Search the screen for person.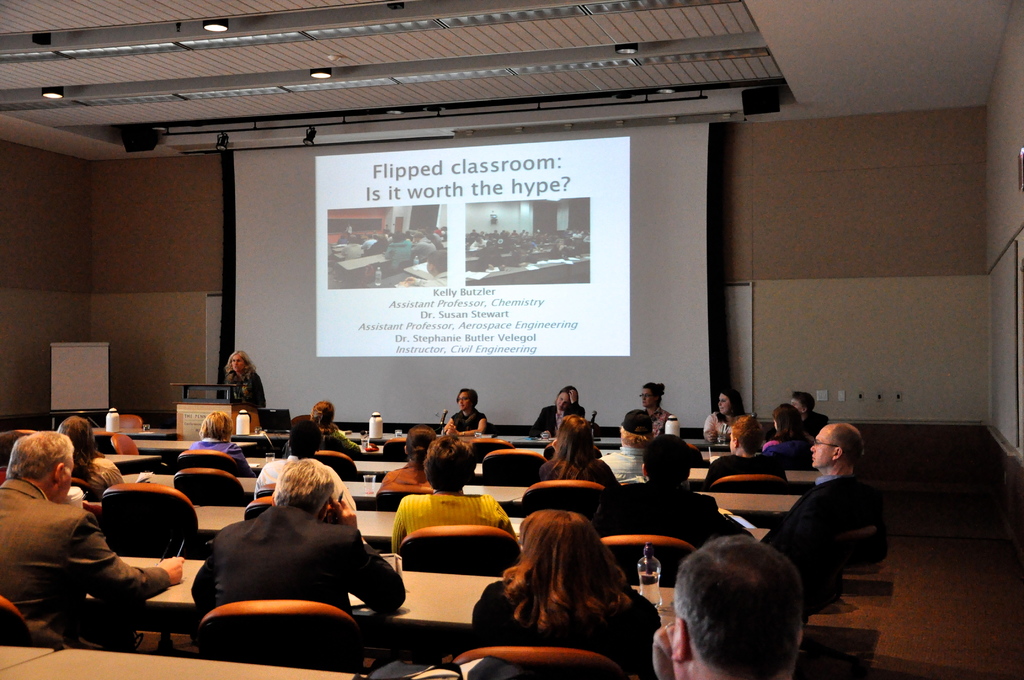
Found at [left=651, top=531, right=802, bottom=679].
